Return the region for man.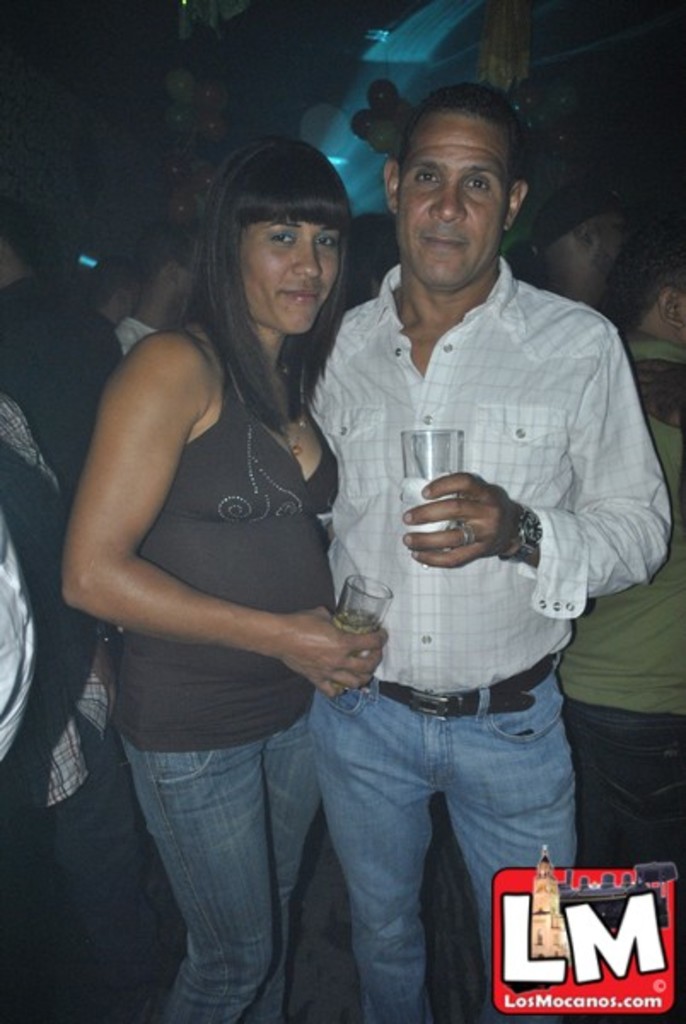
x1=227, y1=90, x2=638, y2=971.
